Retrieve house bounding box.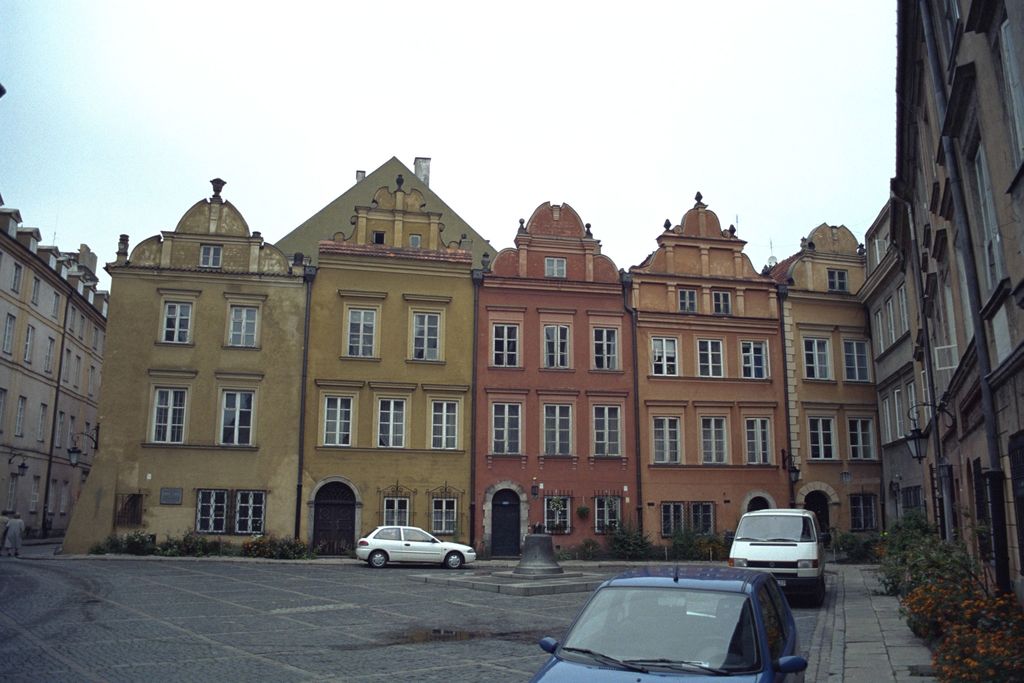
Bounding box: region(628, 189, 781, 549).
